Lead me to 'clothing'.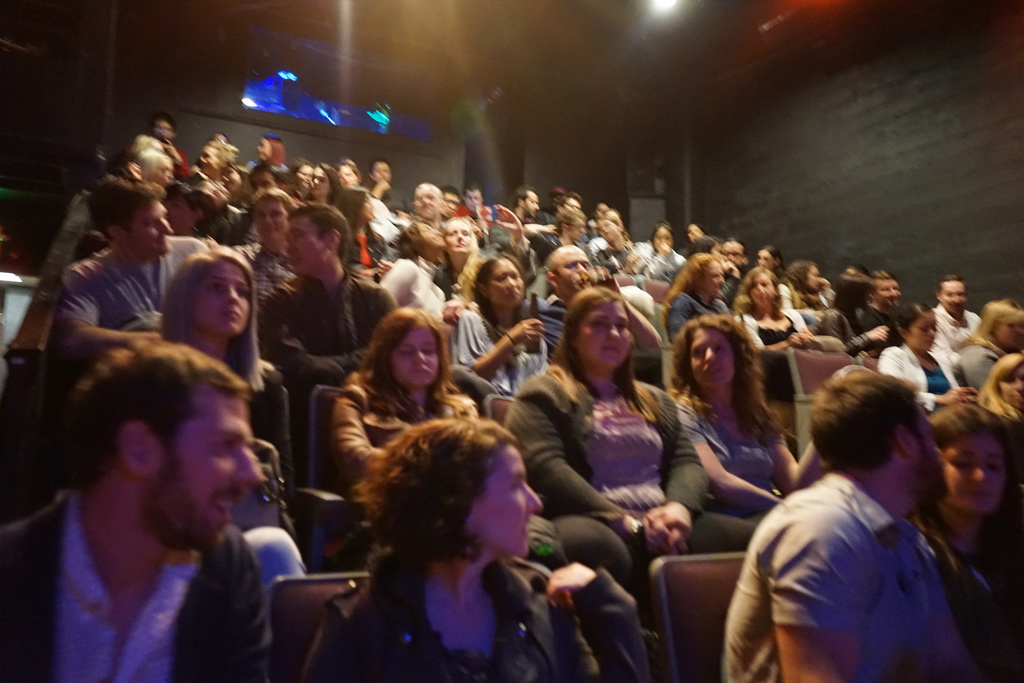
Lead to BBox(252, 270, 394, 422).
